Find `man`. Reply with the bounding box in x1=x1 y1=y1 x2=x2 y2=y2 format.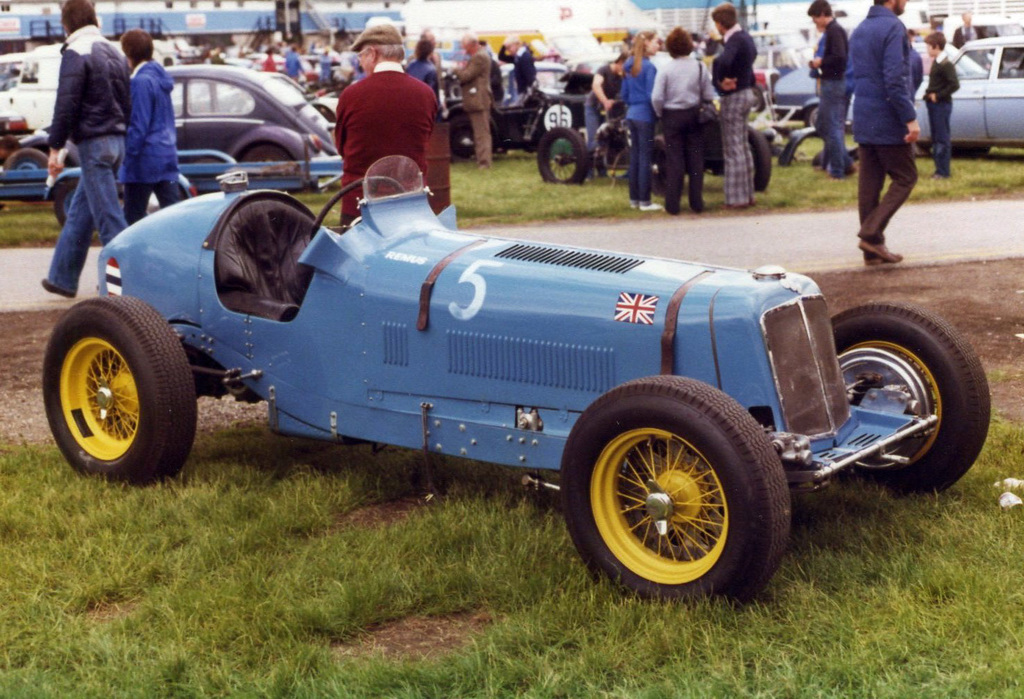
x1=834 y1=3 x2=936 y2=252.
